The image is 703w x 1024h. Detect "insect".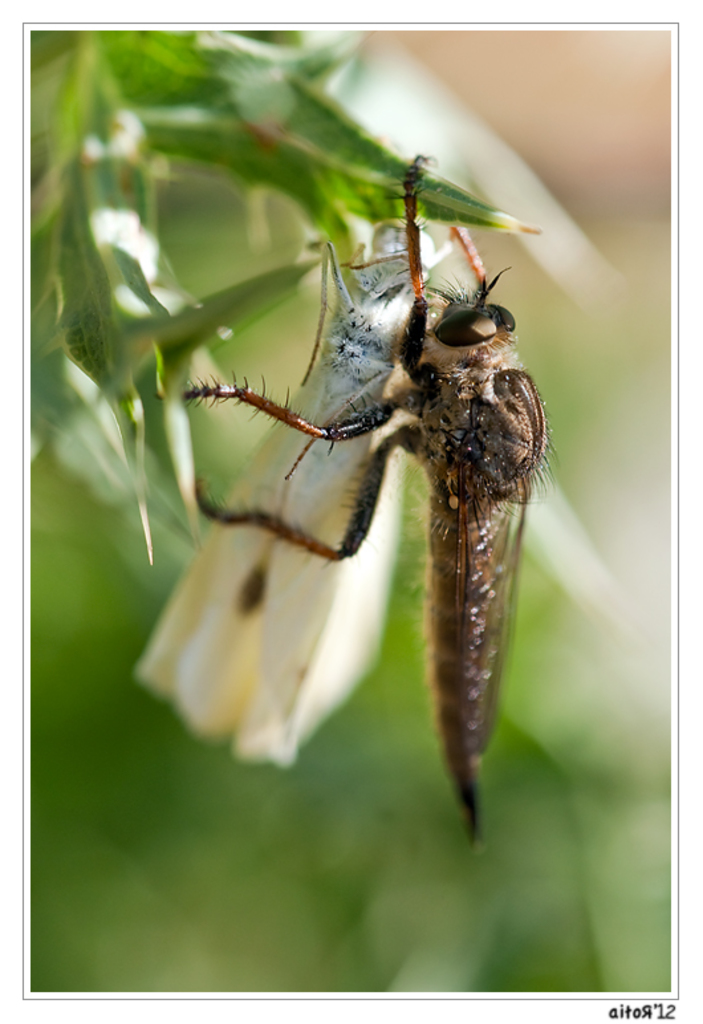
Detection: detection(130, 216, 455, 765).
